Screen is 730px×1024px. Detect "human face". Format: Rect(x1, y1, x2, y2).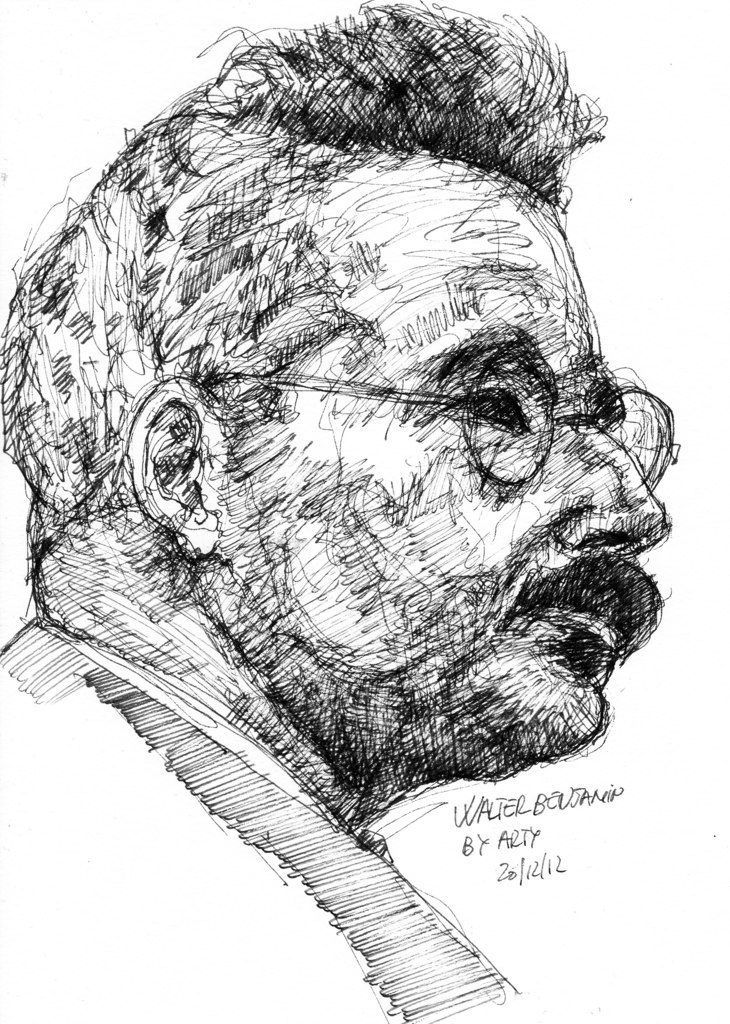
Rect(219, 148, 670, 751).
